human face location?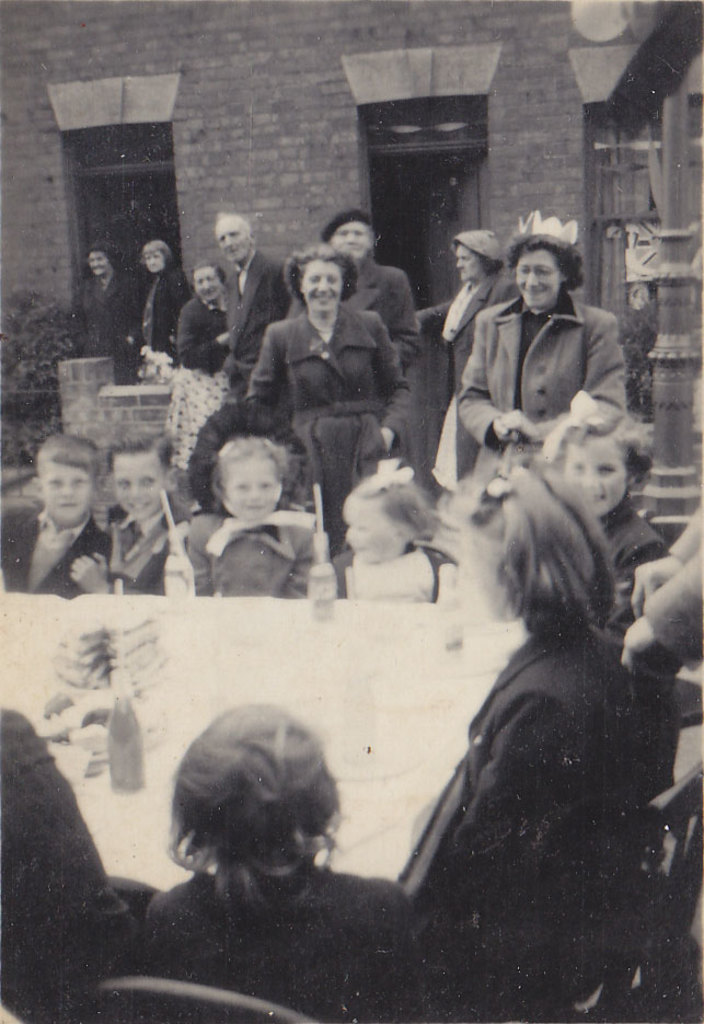
bbox=[216, 457, 280, 525]
